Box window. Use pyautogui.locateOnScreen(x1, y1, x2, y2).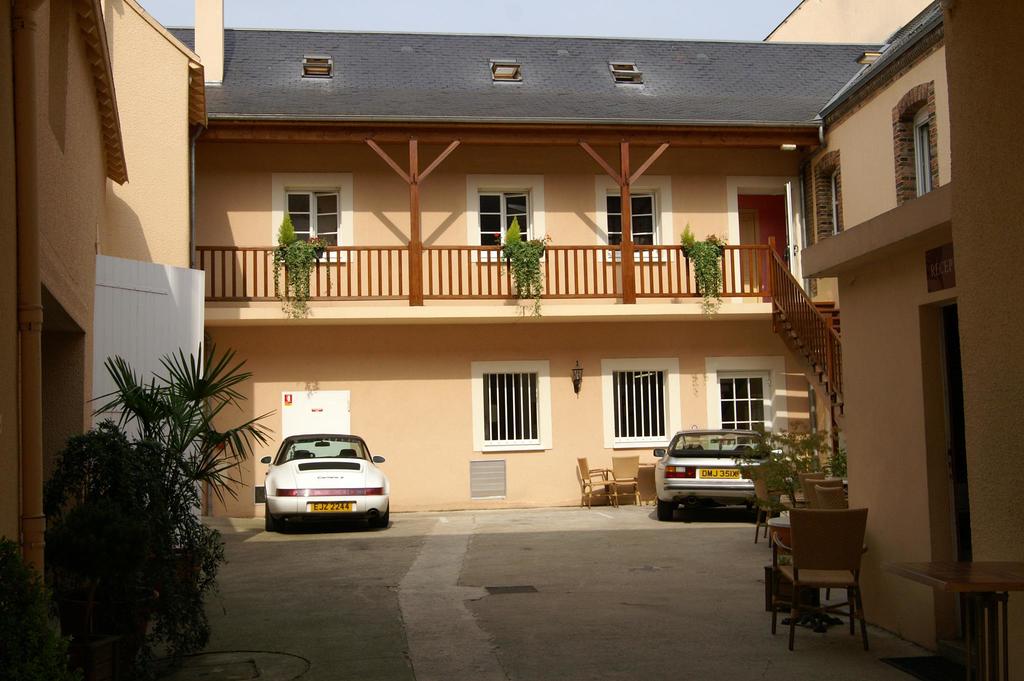
pyautogui.locateOnScreen(479, 191, 531, 262).
